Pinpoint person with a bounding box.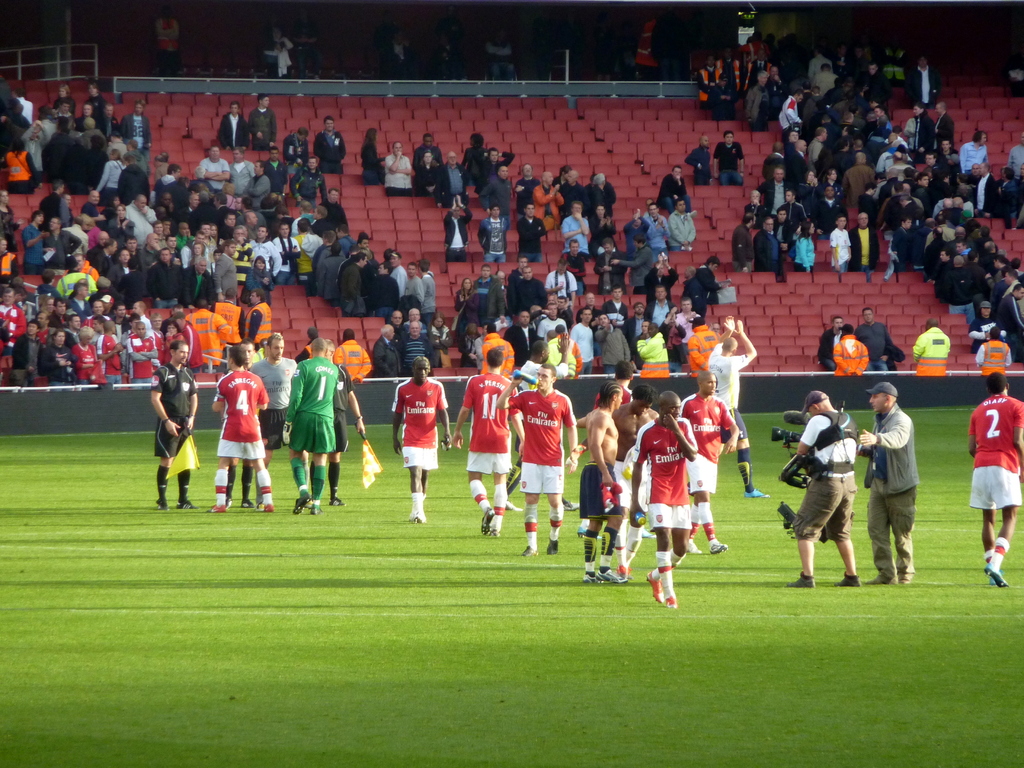
(x1=152, y1=336, x2=195, y2=512).
